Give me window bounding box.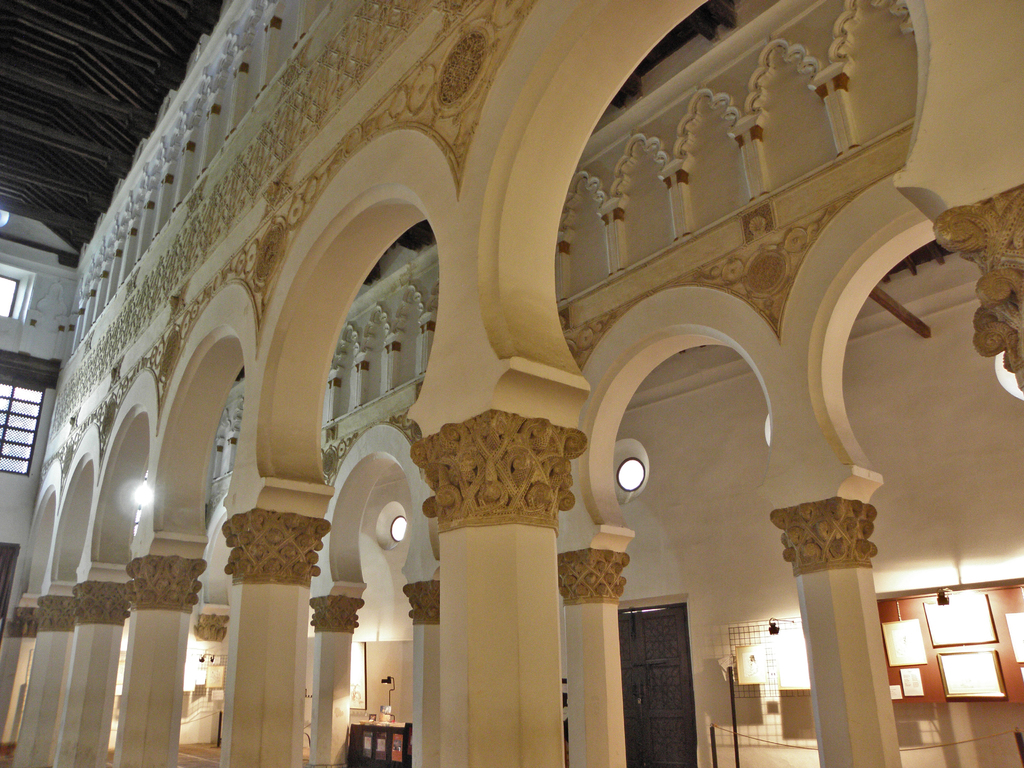
select_region(0, 364, 48, 479).
